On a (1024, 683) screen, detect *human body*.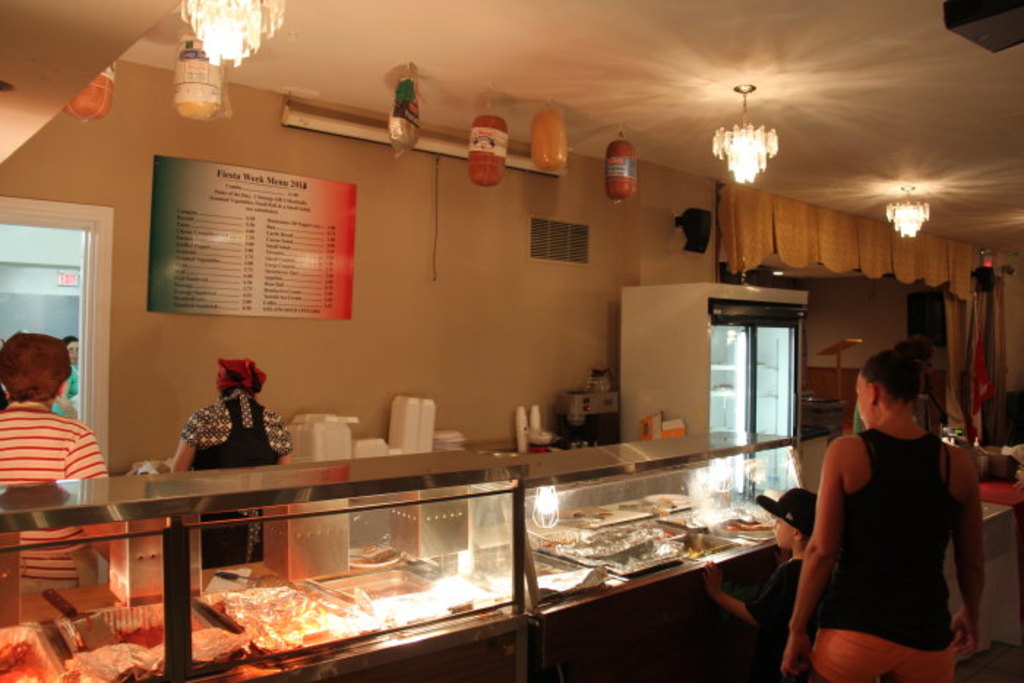
[800, 323, 983, 671].
